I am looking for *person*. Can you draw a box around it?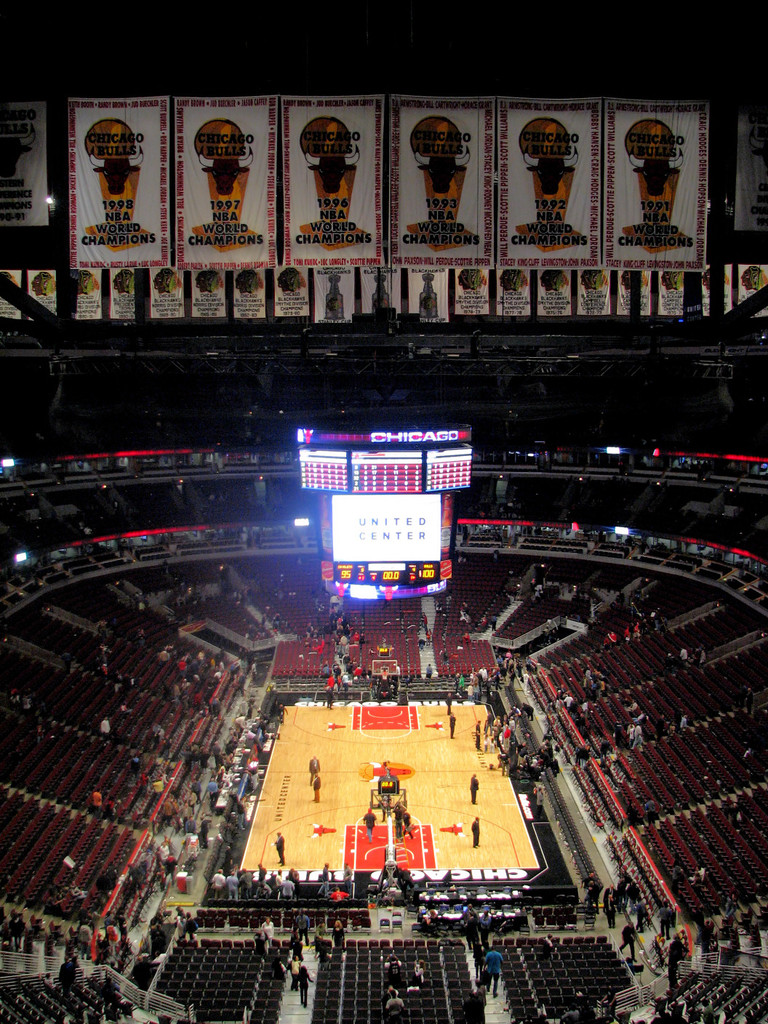
Sure, the bounding box is {"left": 465, "top": 765, "right": 480, "bottom": 804}.
